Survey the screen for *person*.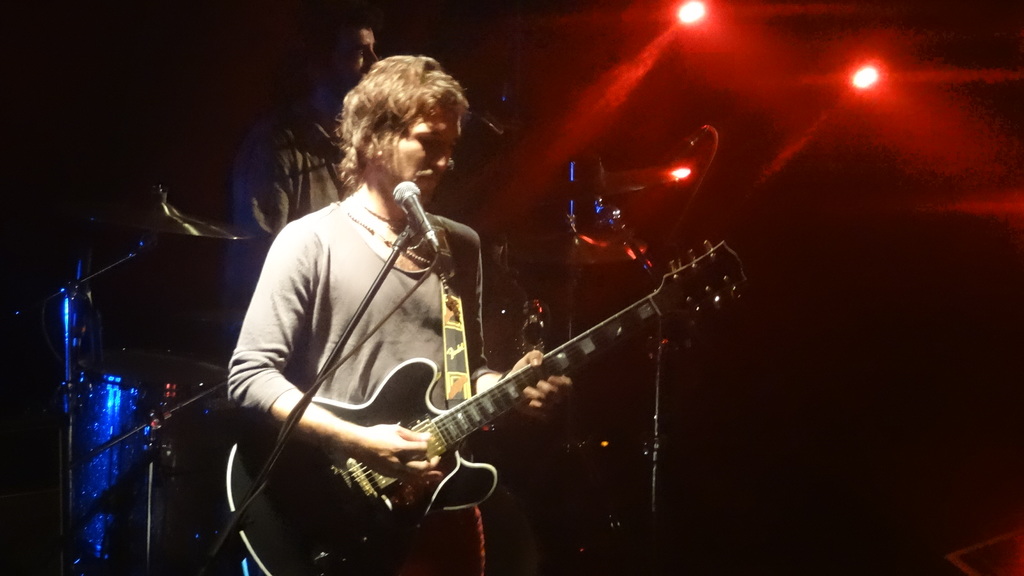
Survey found: 233 100 686 575.
